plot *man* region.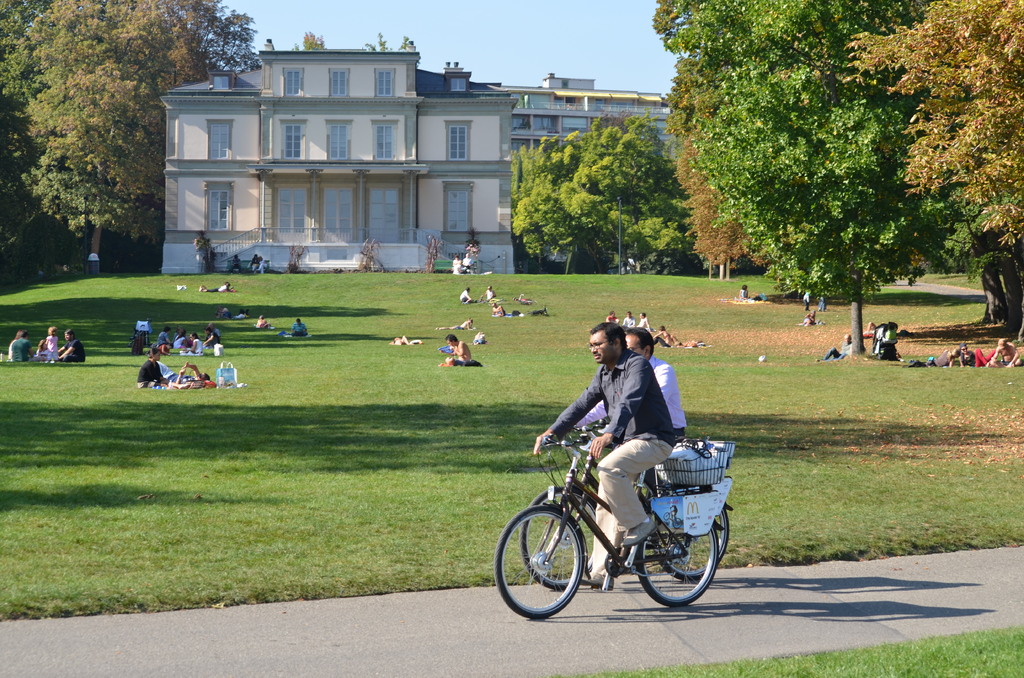
Plotted at 532/319/676/593.
